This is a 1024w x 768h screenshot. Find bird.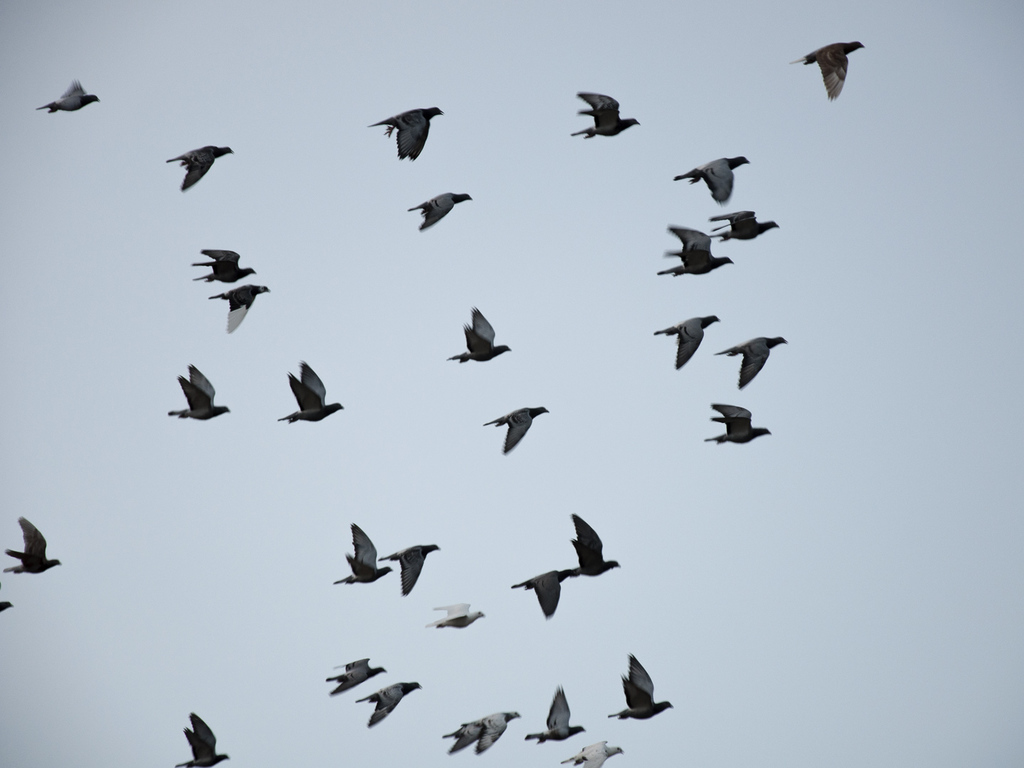
Bounding box: <region>663, 220, 733, 279</region>.
